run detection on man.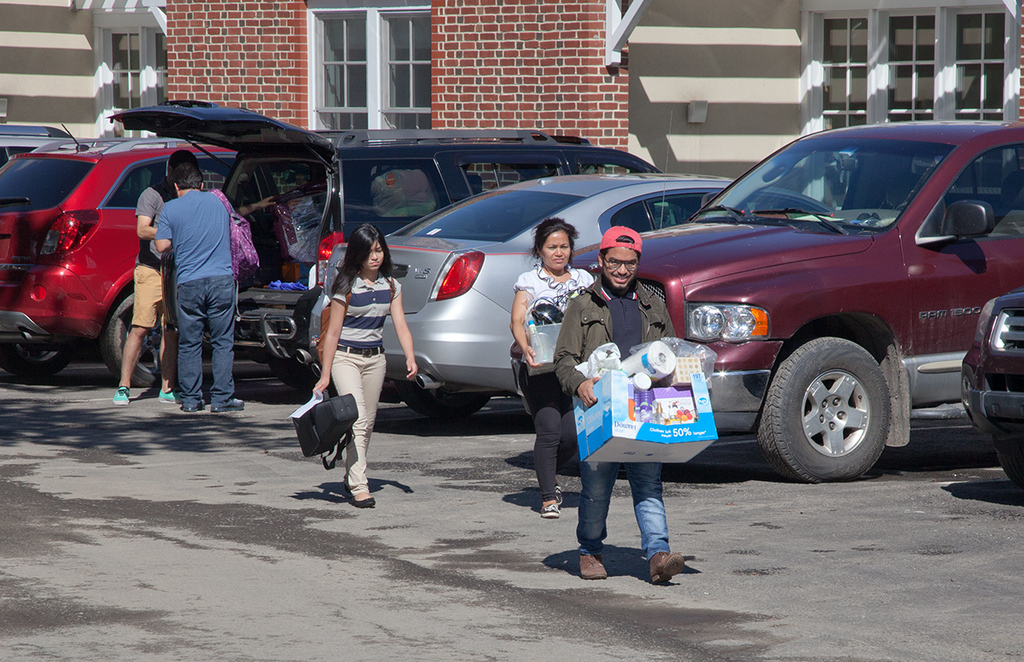
Result: {"left": 551, "top": 224, "right": 684, "bottom": 579}.
